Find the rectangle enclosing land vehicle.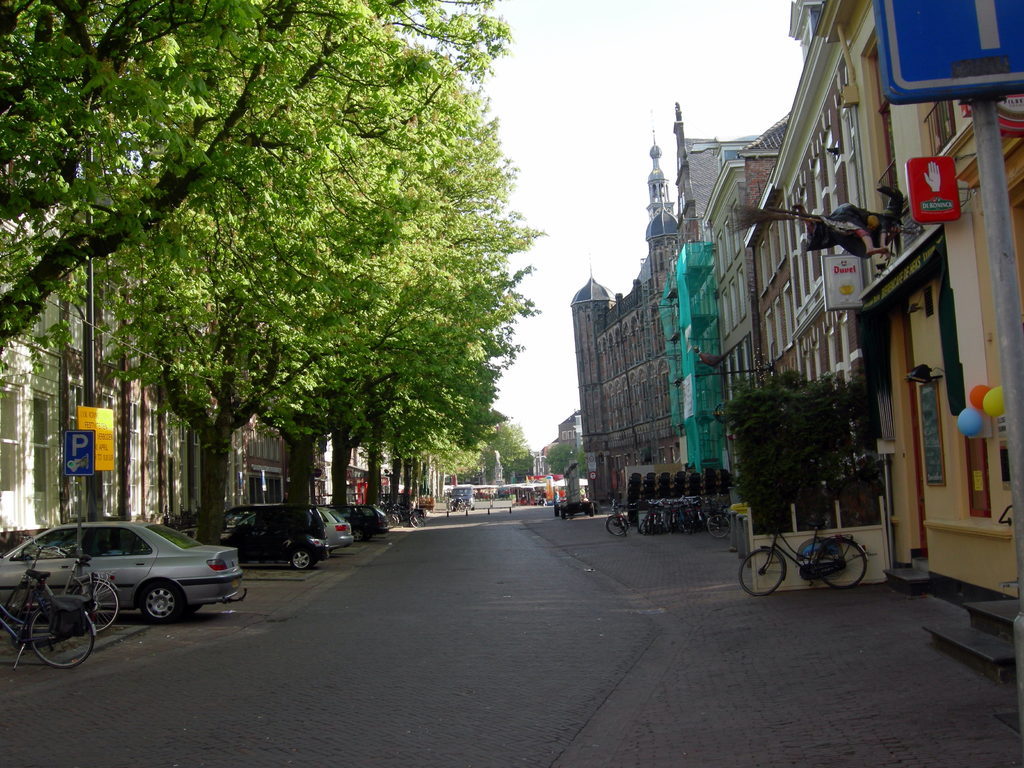
BBox(220, 502, 324, 570).
